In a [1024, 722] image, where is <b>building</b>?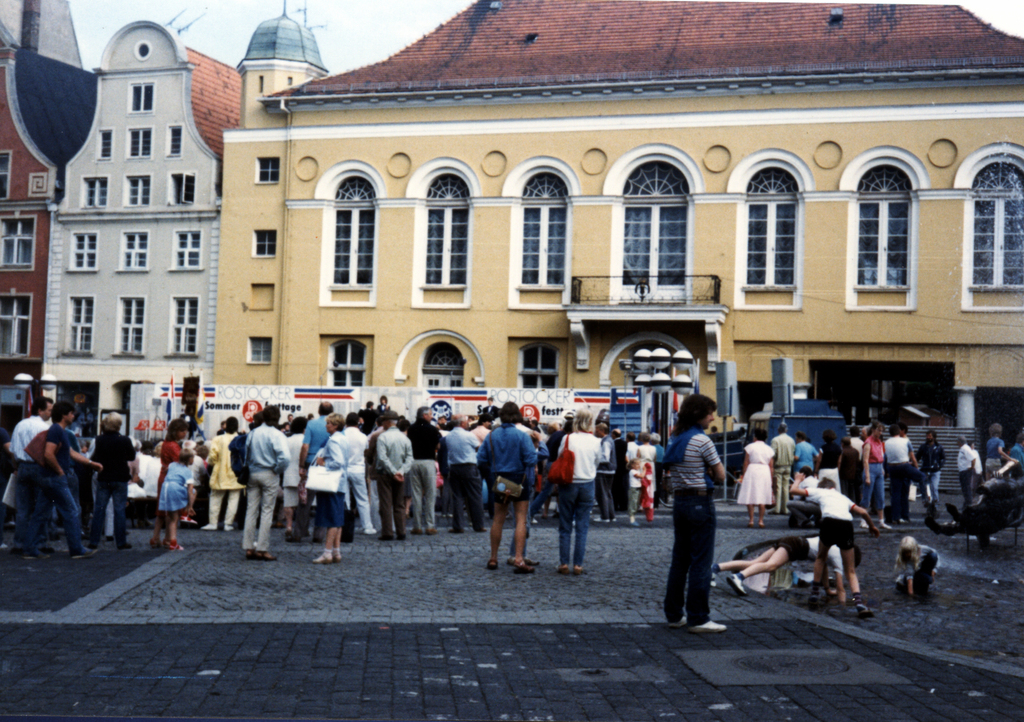
crop(211, 0, 1023, 493).
